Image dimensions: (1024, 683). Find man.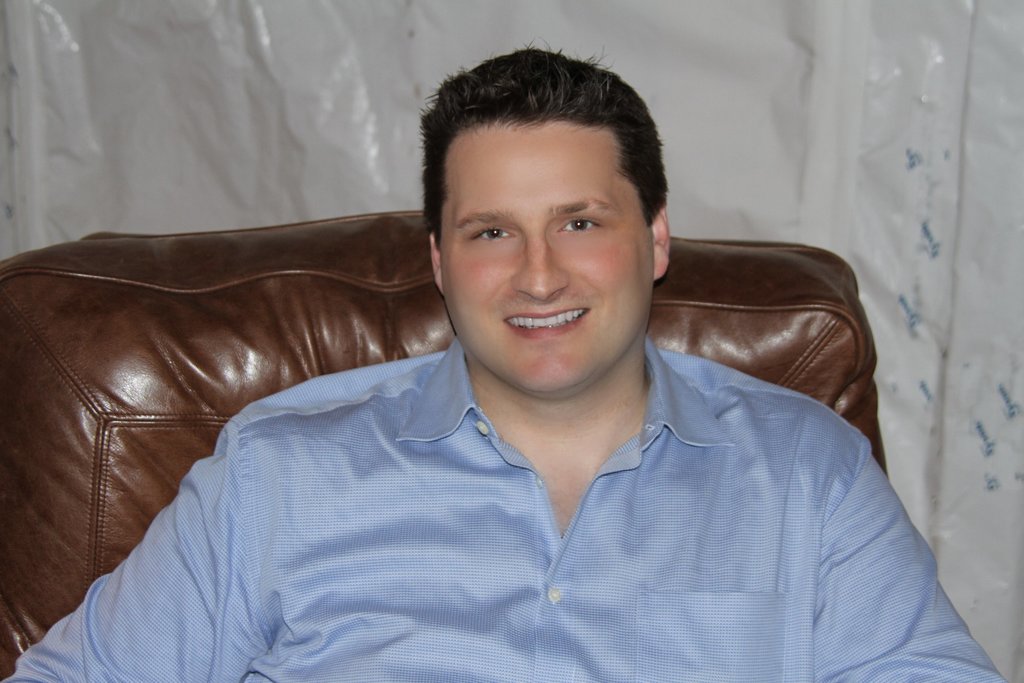
pyautogui.locateOnScreen(0, 37, 1010, 682).
